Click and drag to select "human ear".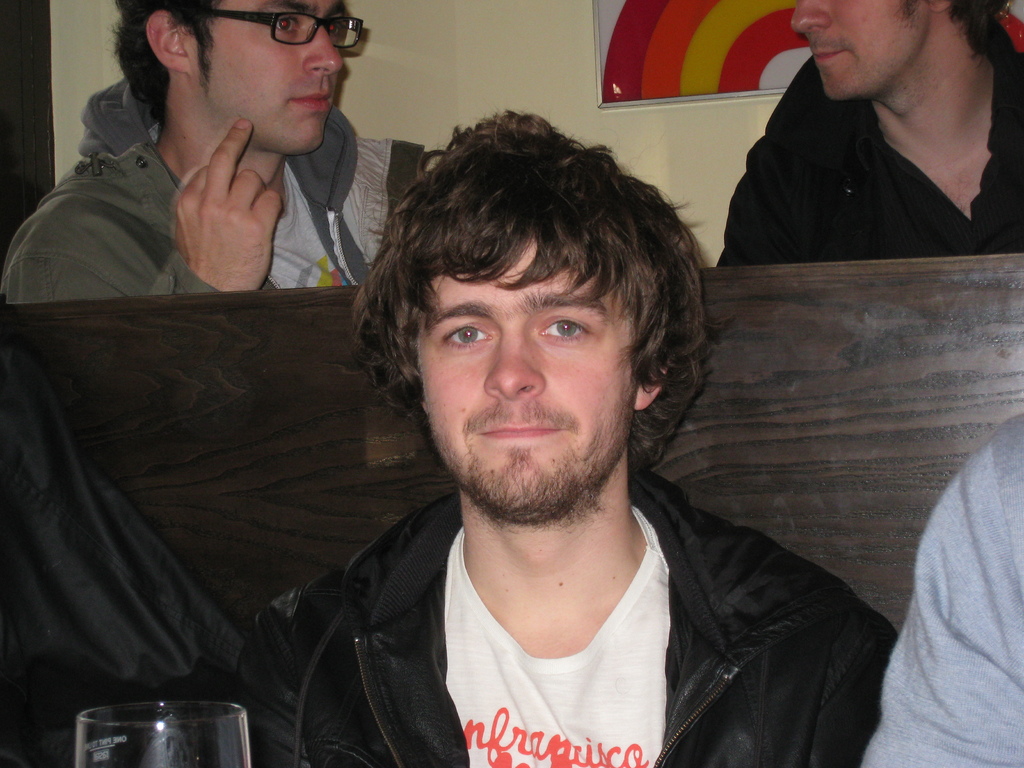
Selection: (x1=928, y1=0, x2=948, y2=12).
